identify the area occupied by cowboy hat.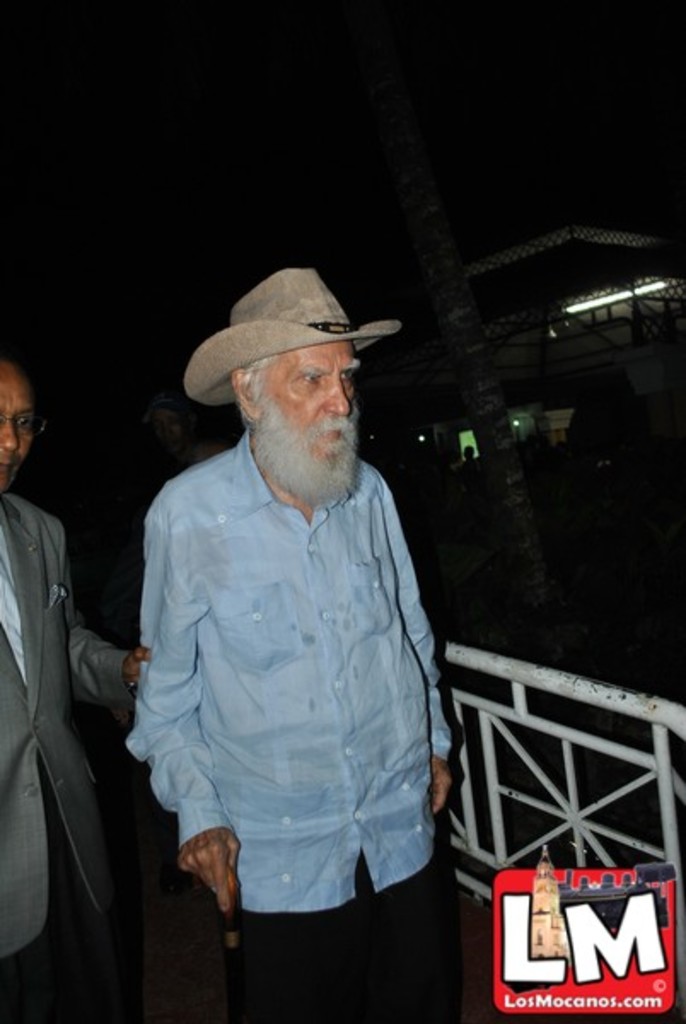
Area: region(189, 259, 384, 433).
